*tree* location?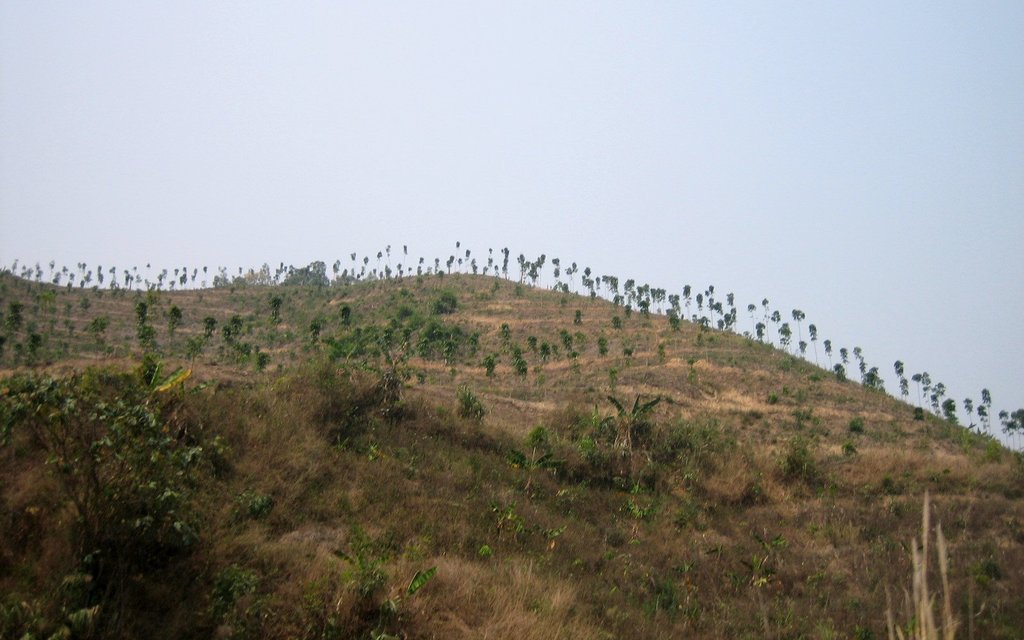
bbox(454, 379, 481, 426)
